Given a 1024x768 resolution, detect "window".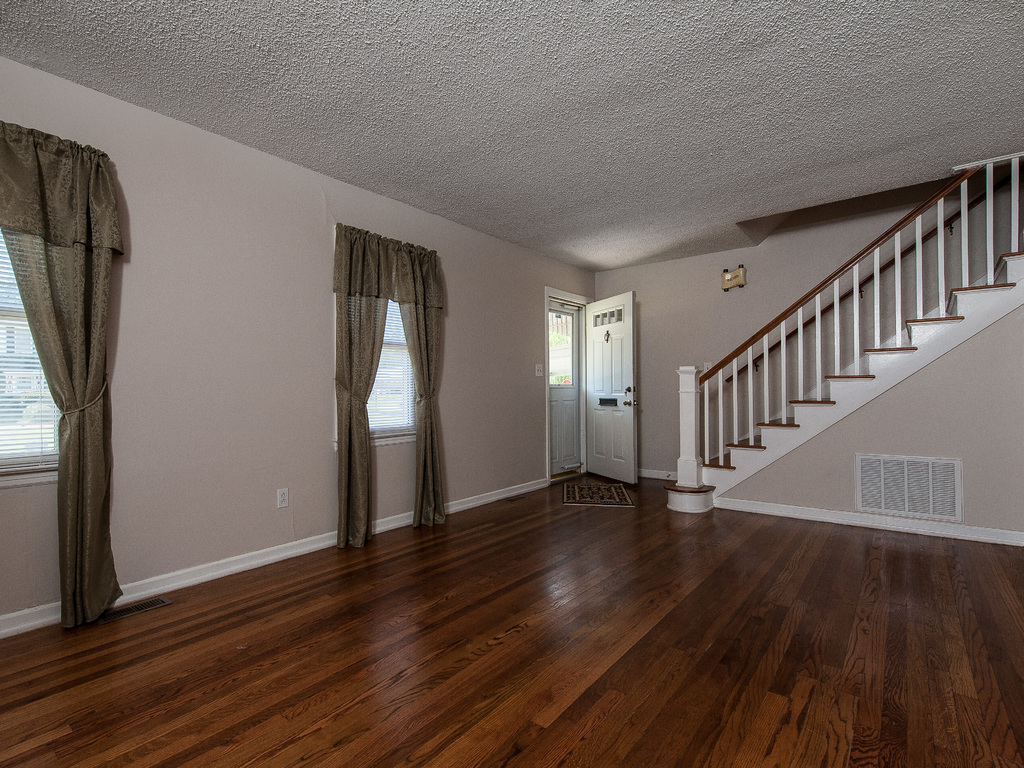
<box>0,183,84,475</box>.
